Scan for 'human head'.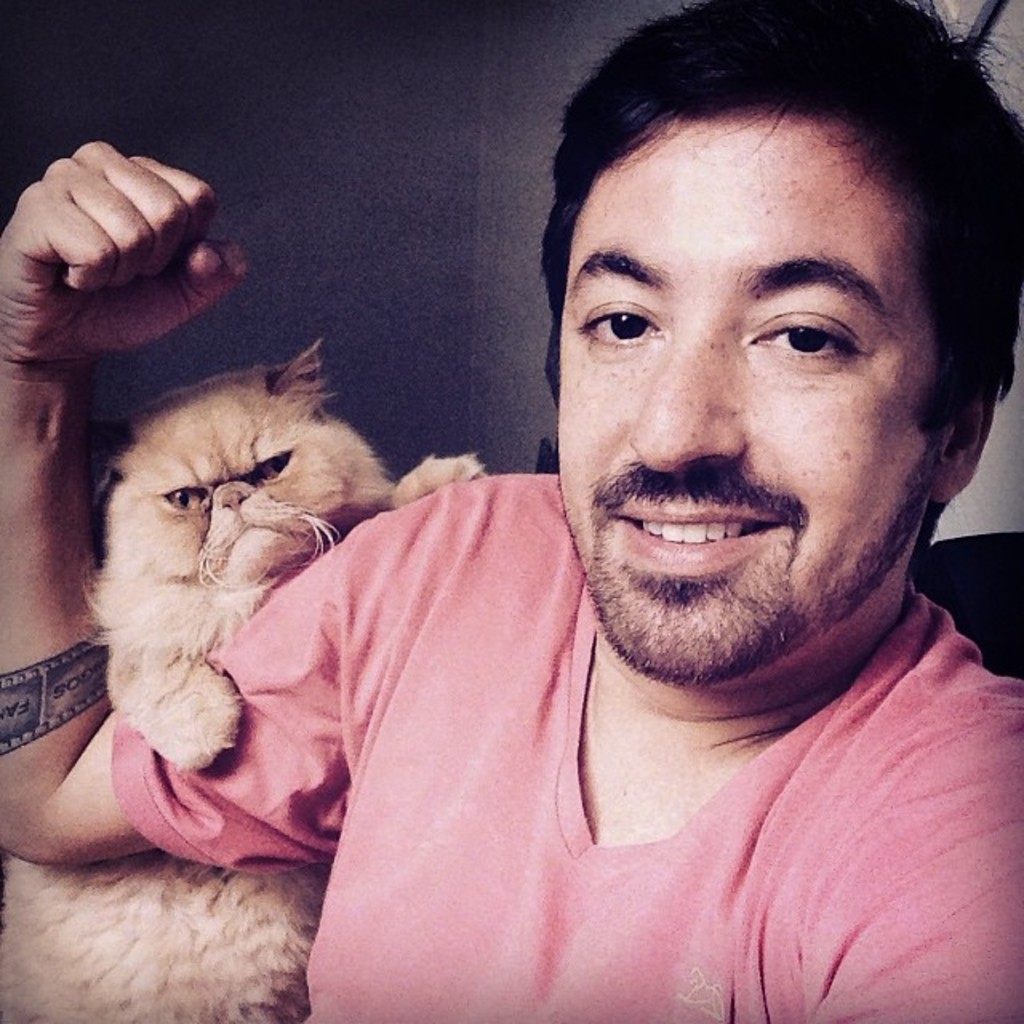
Scan result: <region>568, 10, 963, 637</region>.
